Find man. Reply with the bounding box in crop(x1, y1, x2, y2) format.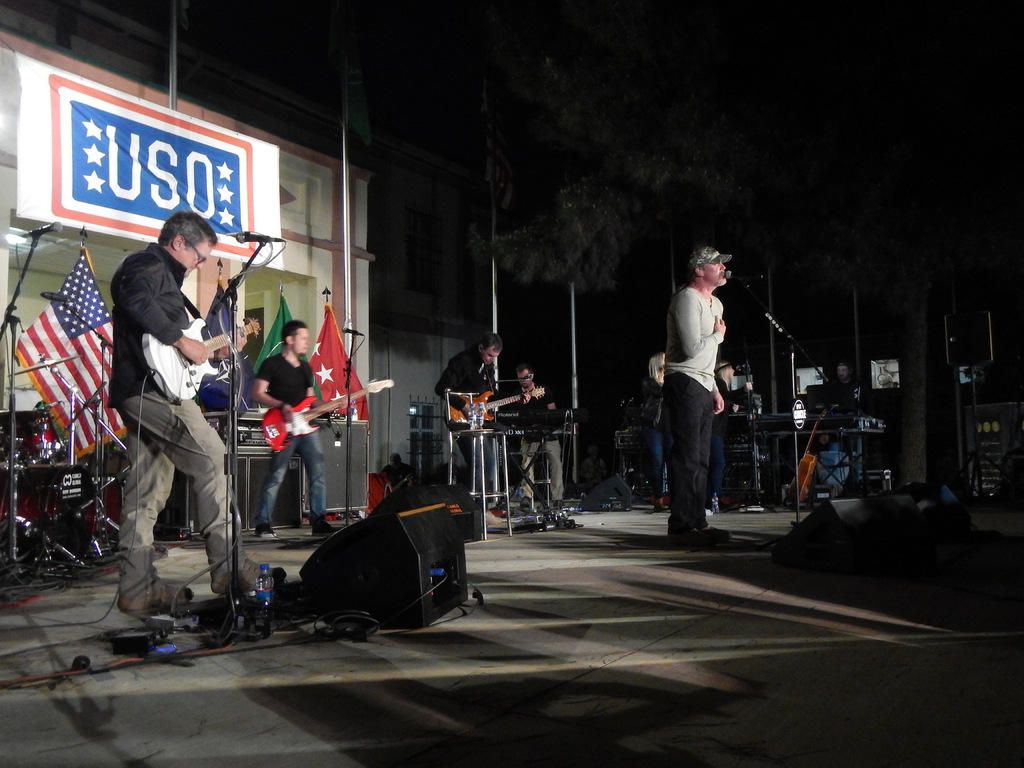
crop(243, 324, 346, 540).
